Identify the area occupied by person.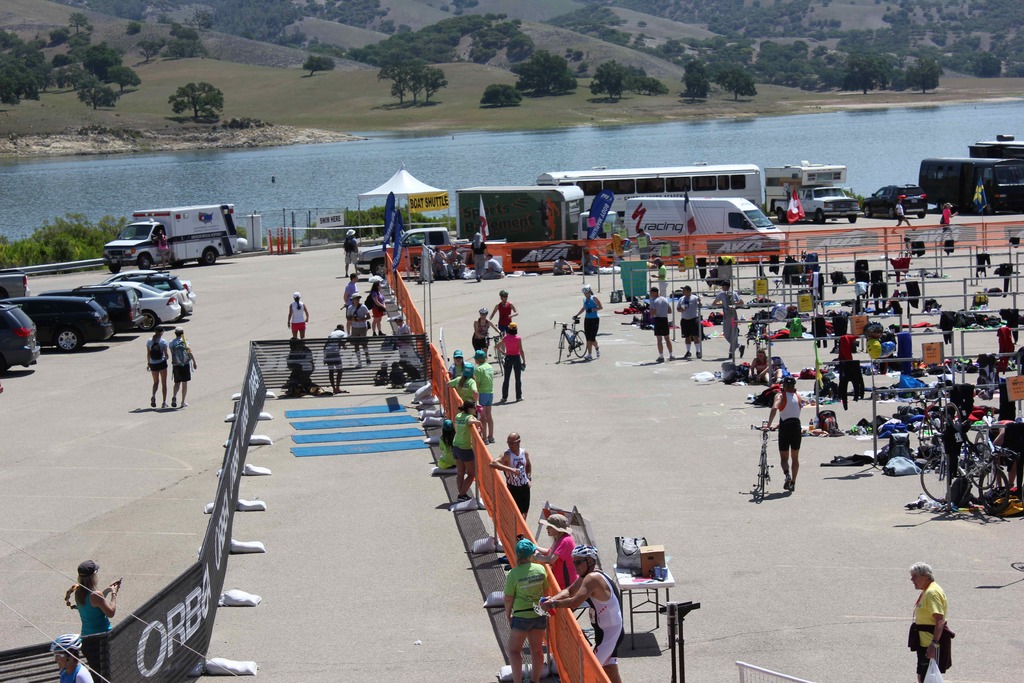
Area: bbox=[891, 199, 916, 235].
